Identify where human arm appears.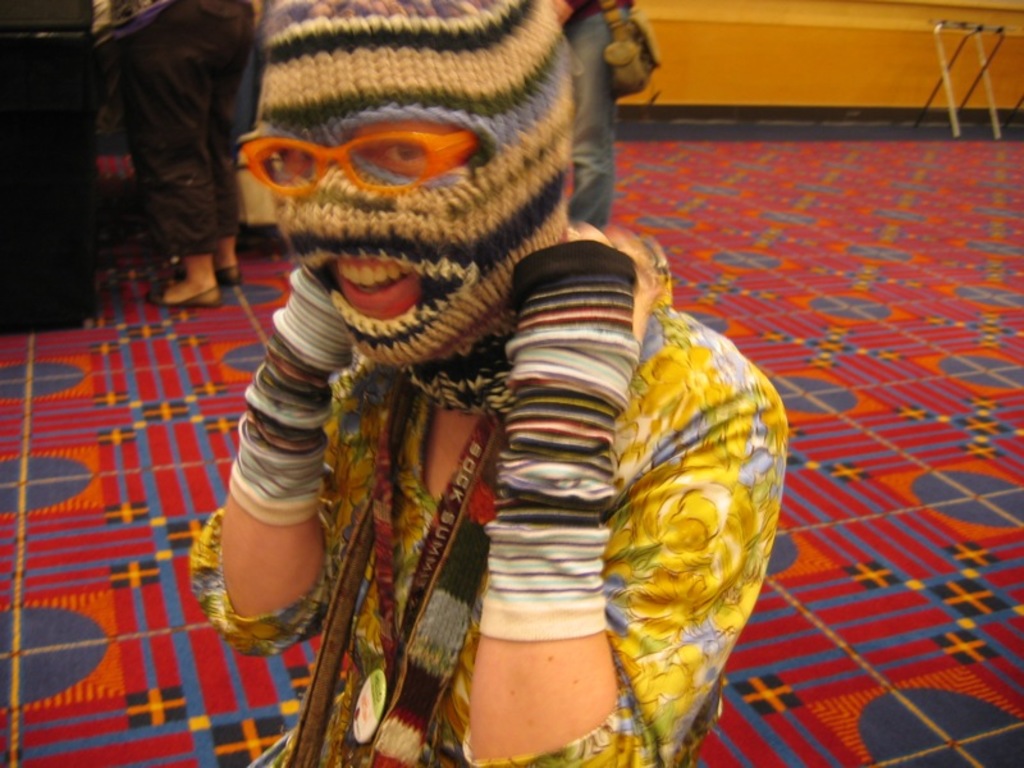
Appears at {"x1": 466, "y1": 215, "x2": 792, "y2": 767}.
